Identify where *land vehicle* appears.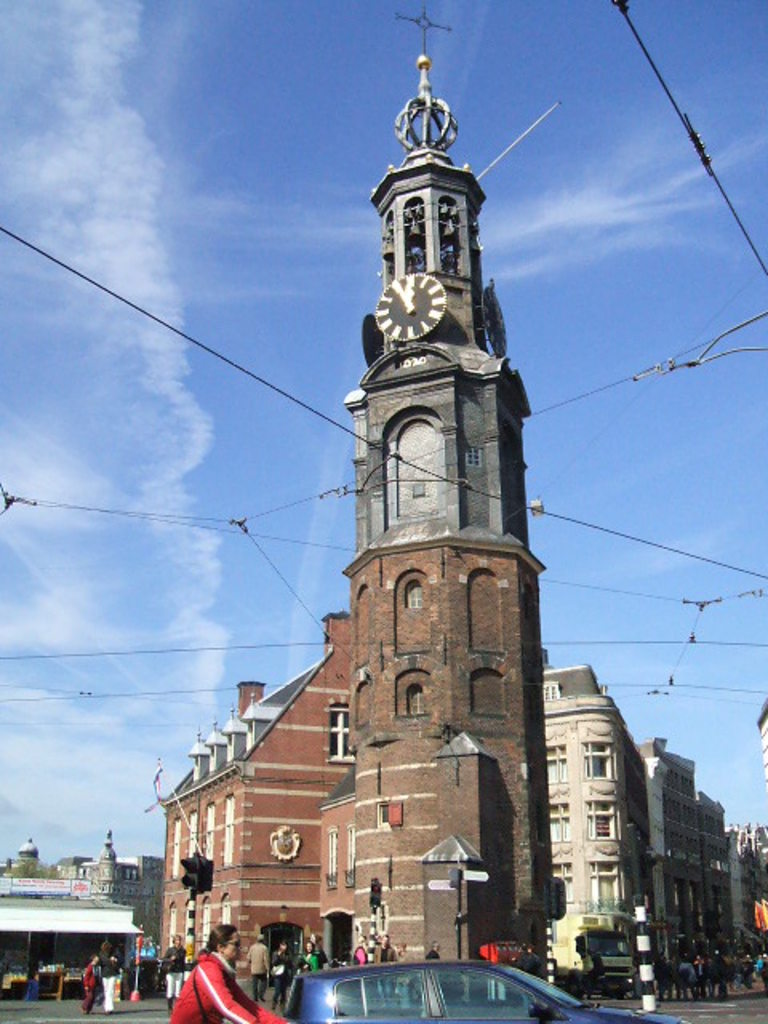
Appears at <bbox>552, 910, 640, 1002</bbox>.
